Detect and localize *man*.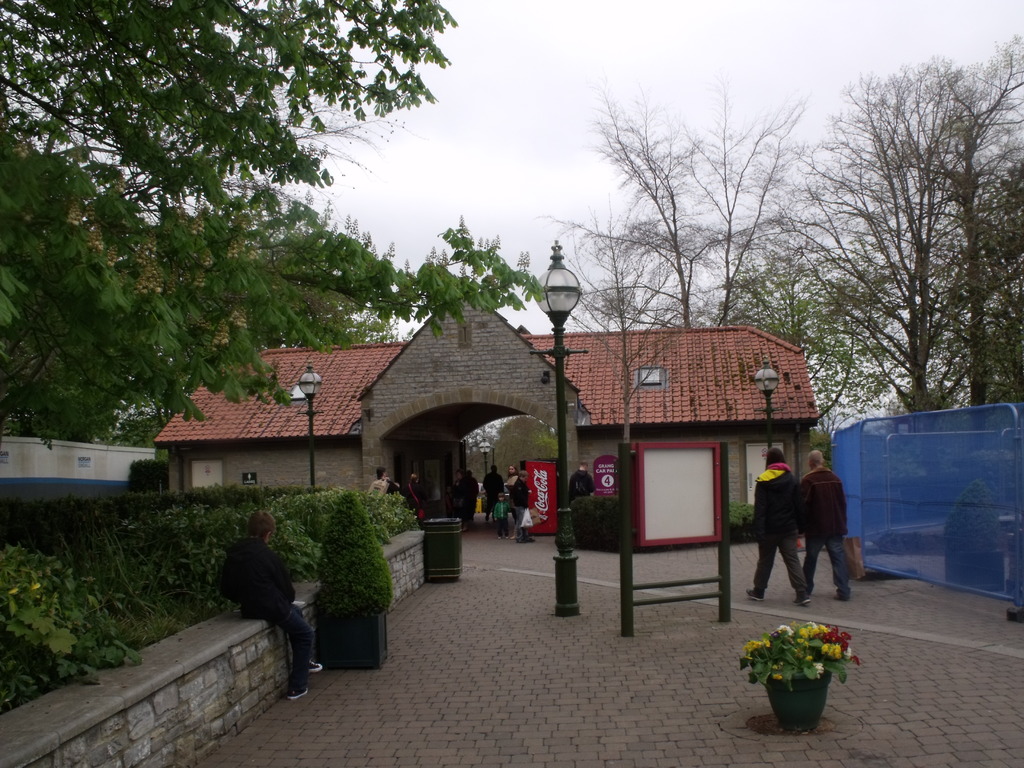
Localized at box(748, 444, 813, 606).
